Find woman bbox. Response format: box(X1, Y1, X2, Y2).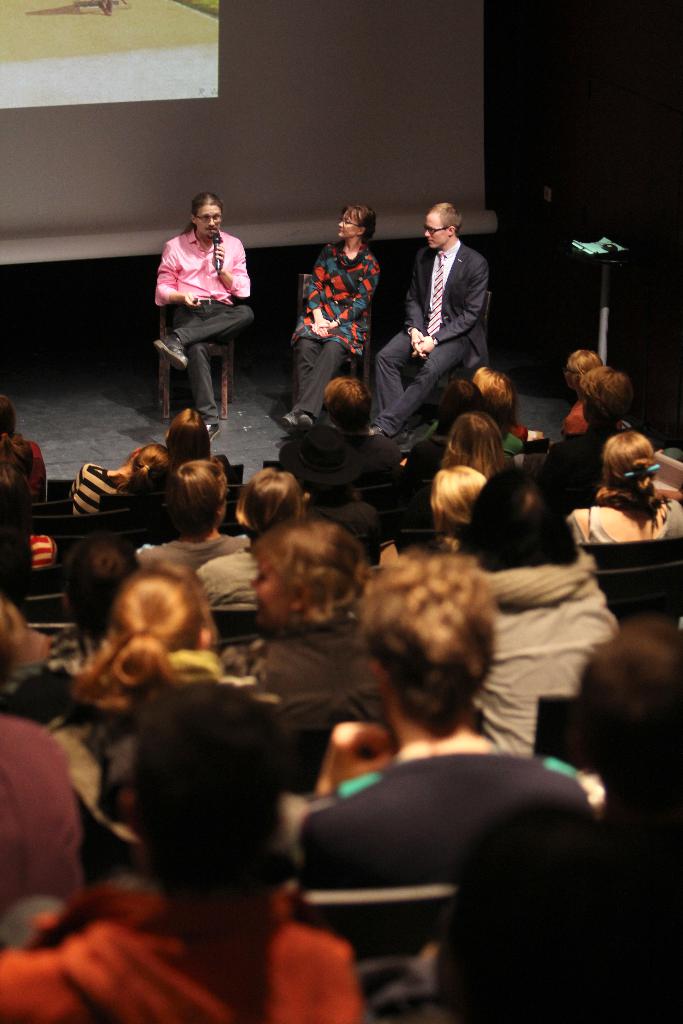
box(0, 678, 366, 1023).
